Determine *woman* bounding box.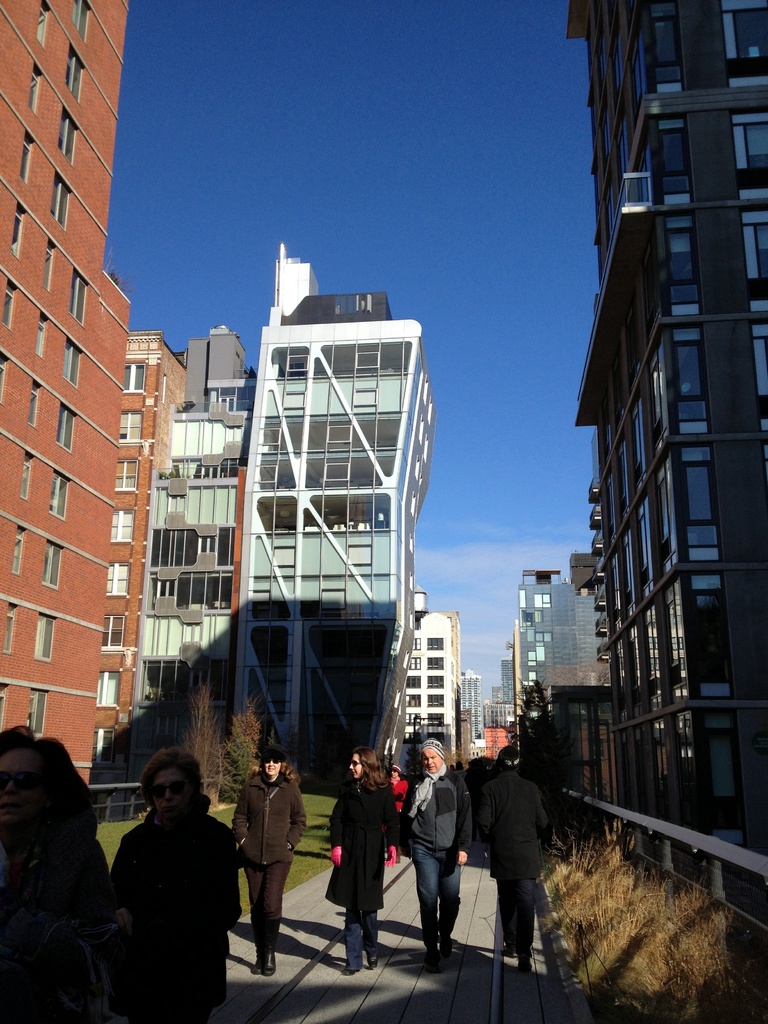
Determined: 328 748 401 974.
